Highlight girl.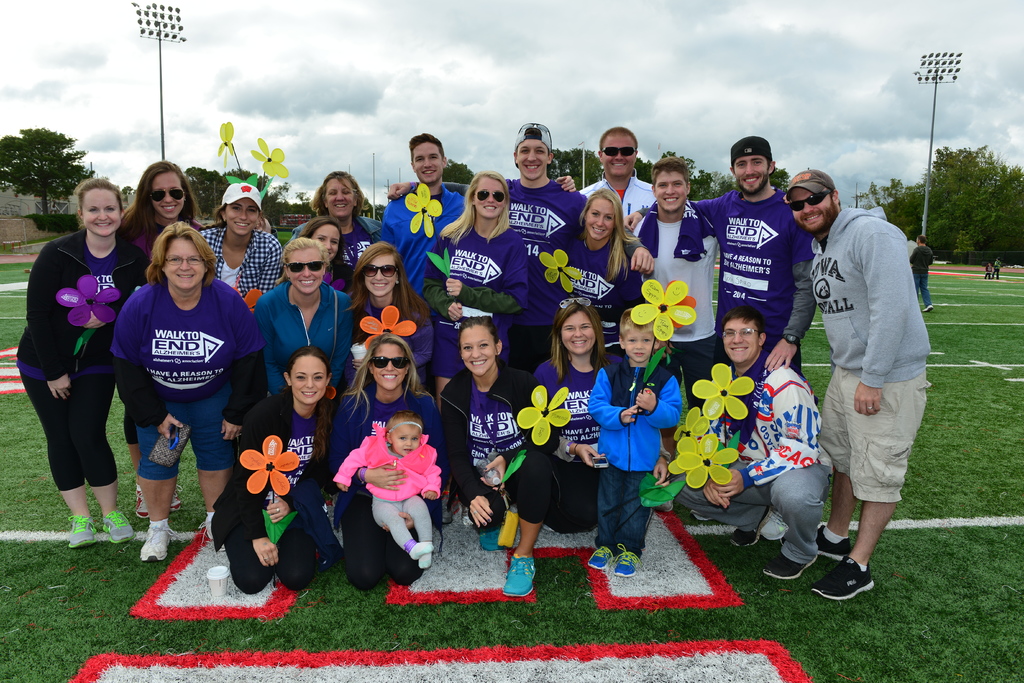
Highlighted region: rect(17, 177, 143, 548).
